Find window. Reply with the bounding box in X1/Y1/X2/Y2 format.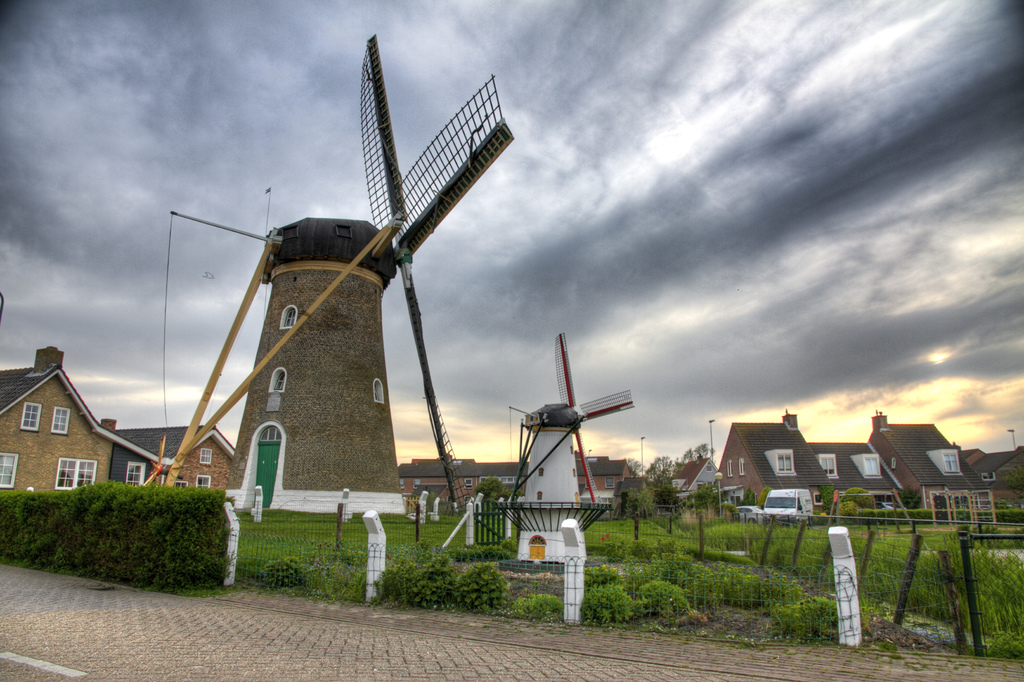
776/453/793/473.
